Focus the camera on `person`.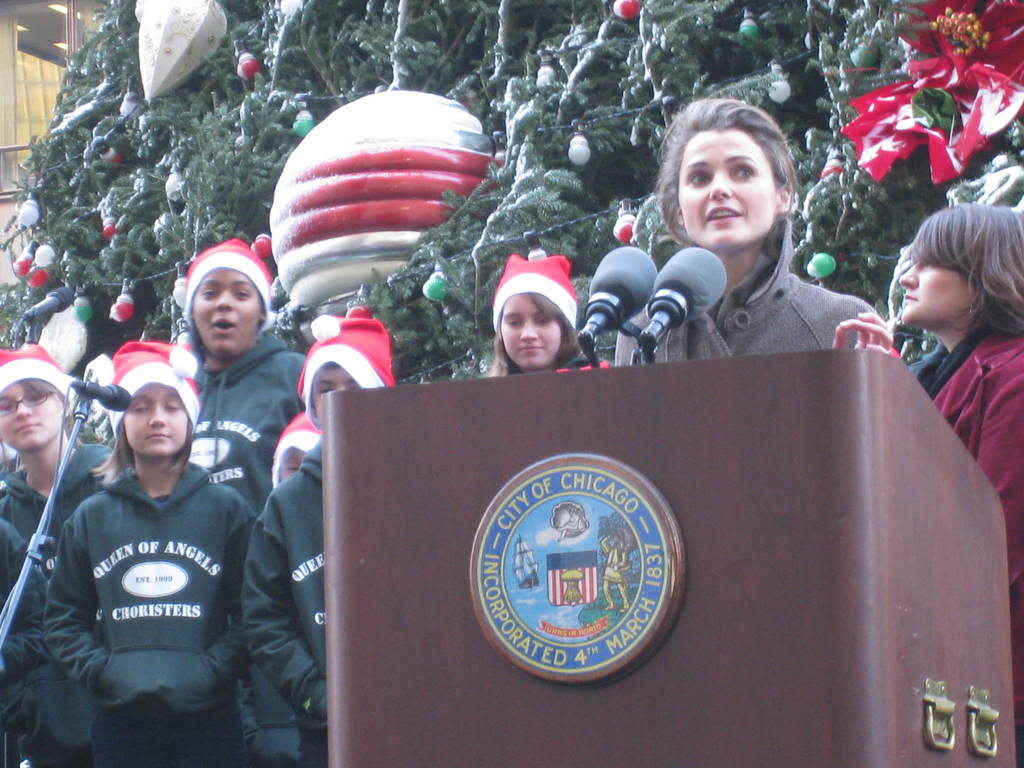
Focus region: select_region(0, 346, 112, 565).
